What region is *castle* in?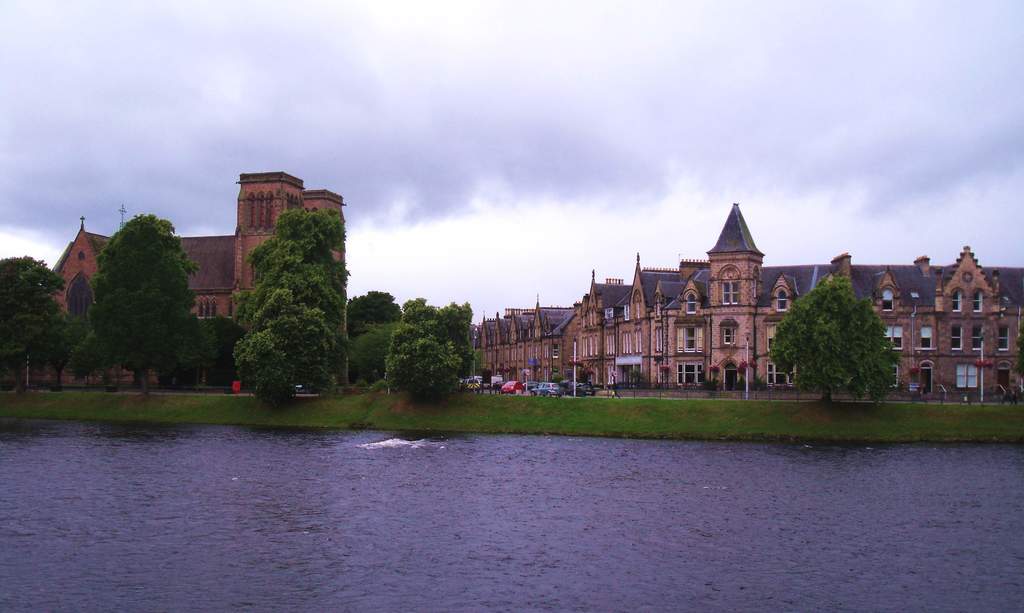
[x1=74, y1=147, x2=353, y2=399].
